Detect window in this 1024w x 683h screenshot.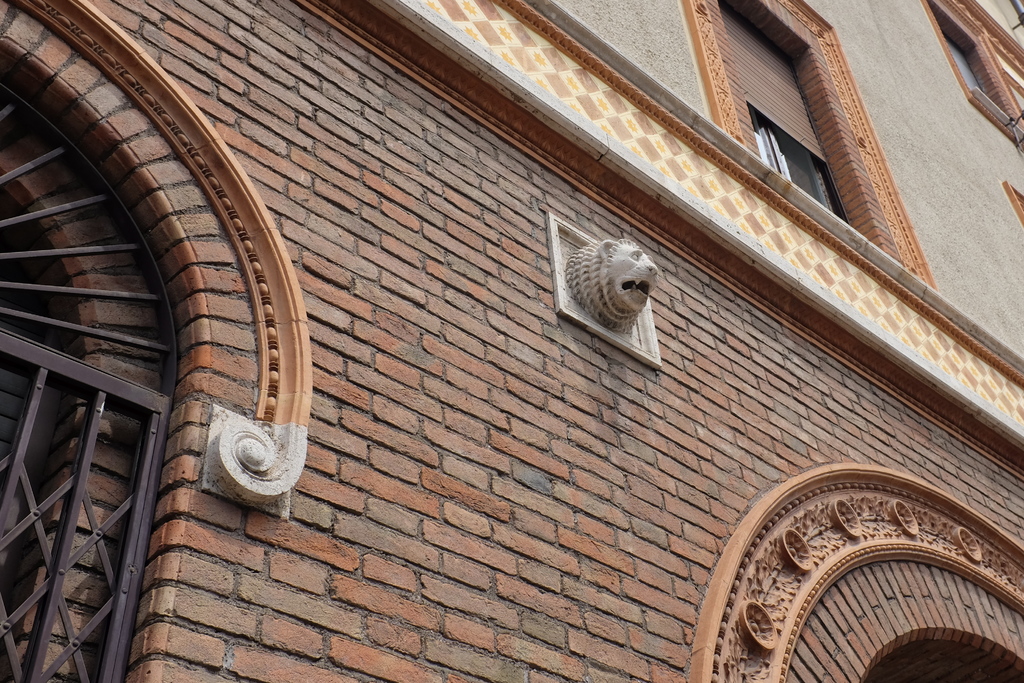
Detection: [922, 0, 1023, 150].
